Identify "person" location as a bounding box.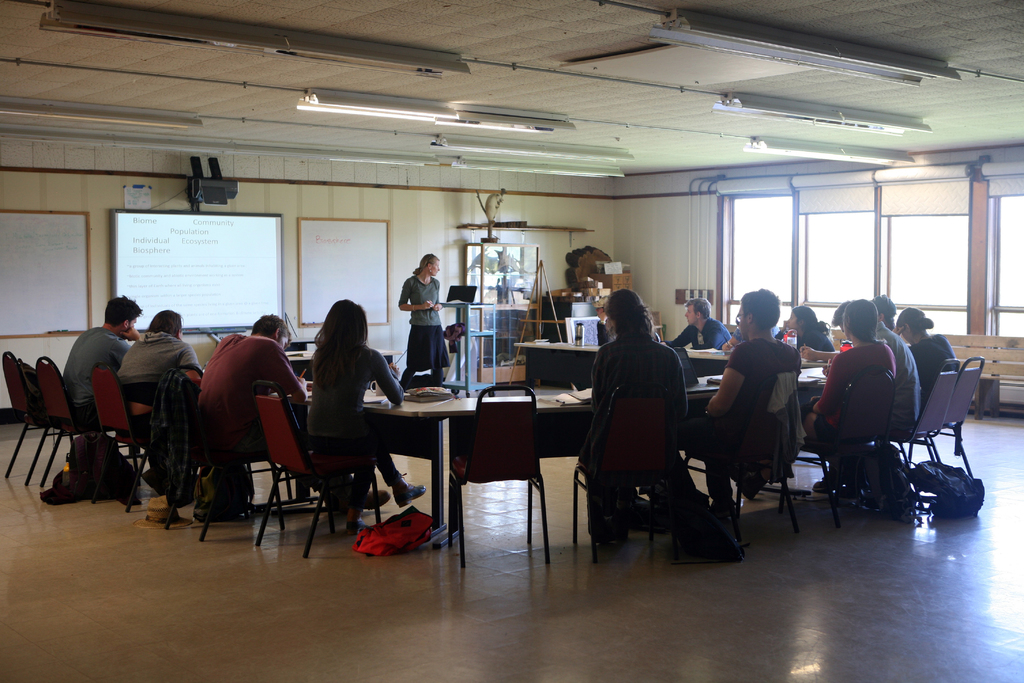
585:290:692:546.
